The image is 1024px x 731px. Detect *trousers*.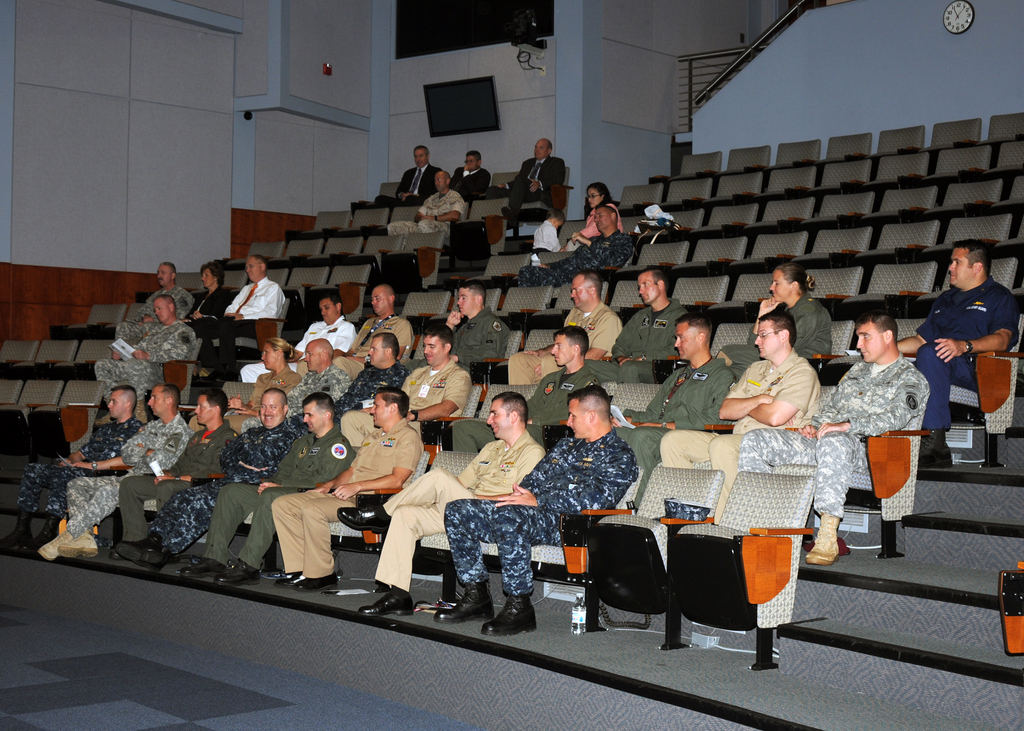
Detection: region(200, 321, 257, 376).
